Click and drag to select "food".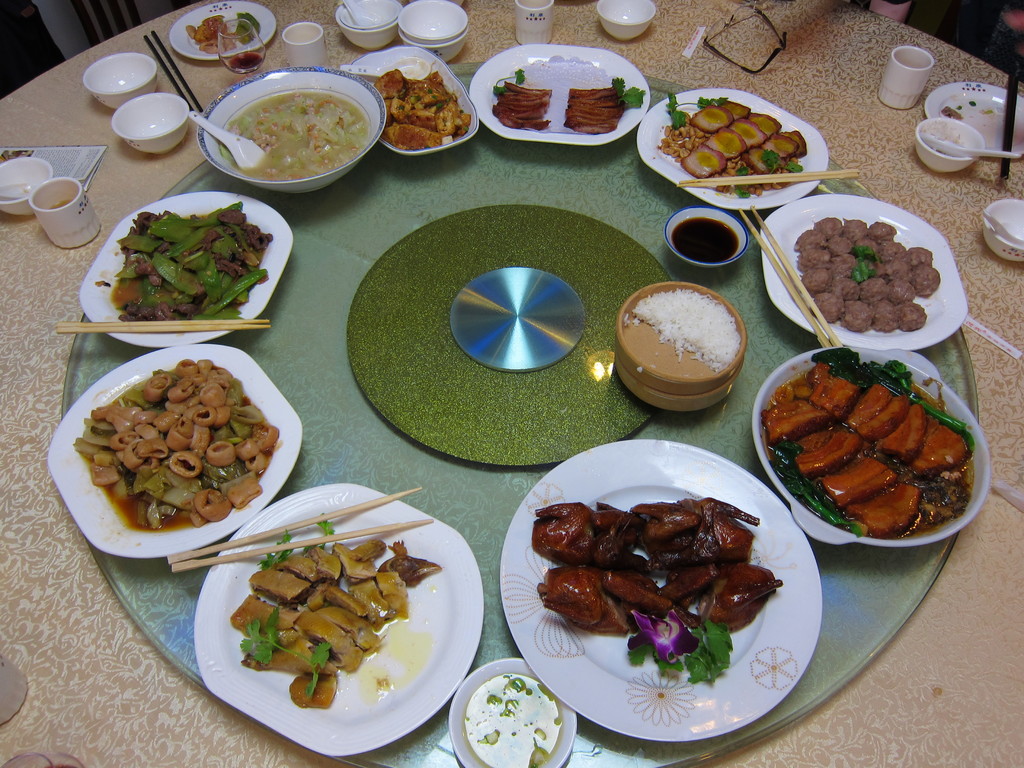
Selection: rect(75, 356, 275, 534).
